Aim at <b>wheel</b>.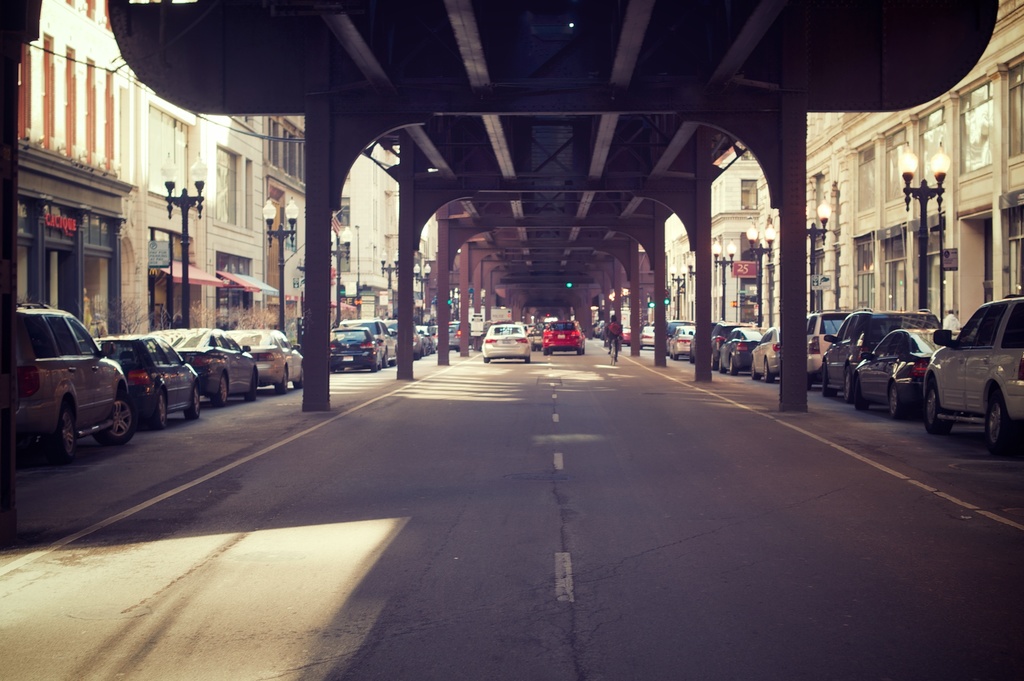
Aimed at left=50, top=400, right=77, bottom=466.
